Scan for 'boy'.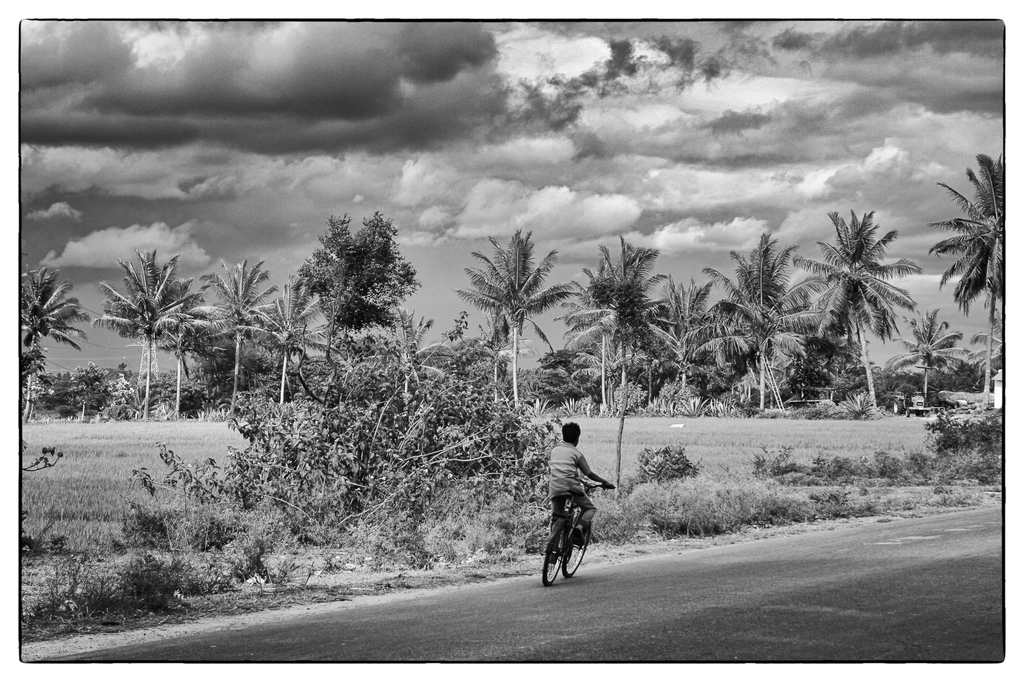
Scan result: [left=546, top=423, right=613, bottom=560].
